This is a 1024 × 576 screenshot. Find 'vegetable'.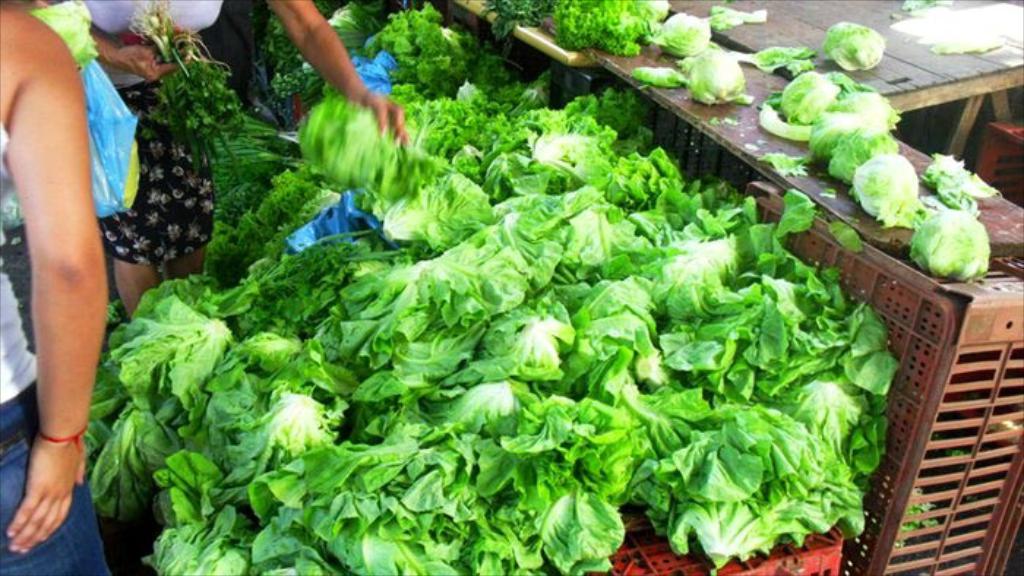
Bounding box: <box>654,9,712,58</box>.
